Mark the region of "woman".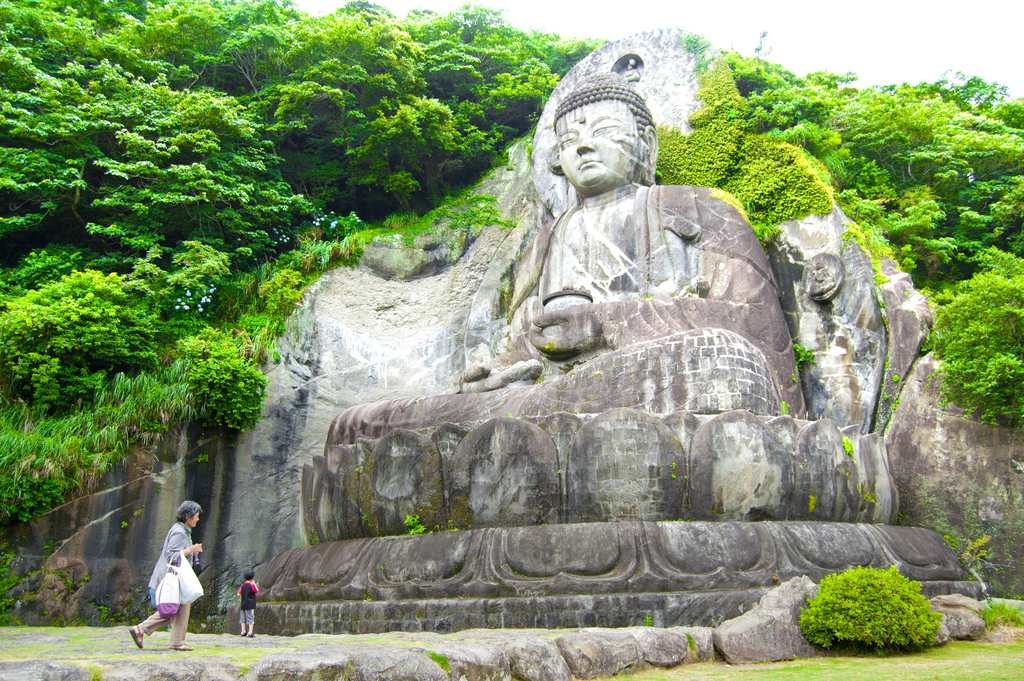
Region: <bbox>132, 510, 204, 653</bbox>.
